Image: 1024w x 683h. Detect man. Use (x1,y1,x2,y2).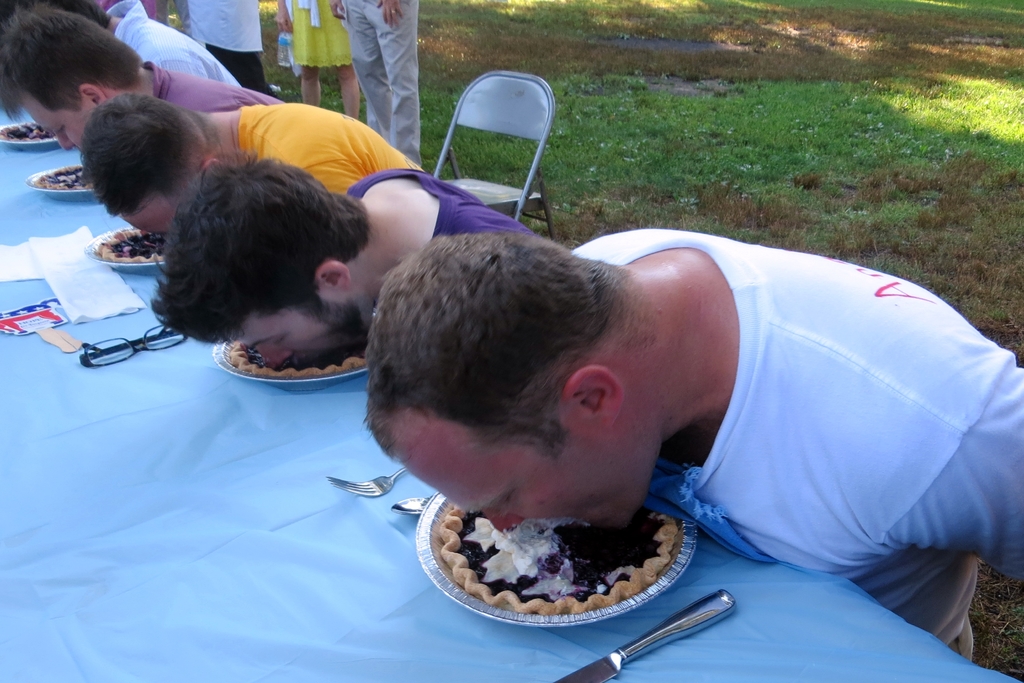
(4,0,292,163).
